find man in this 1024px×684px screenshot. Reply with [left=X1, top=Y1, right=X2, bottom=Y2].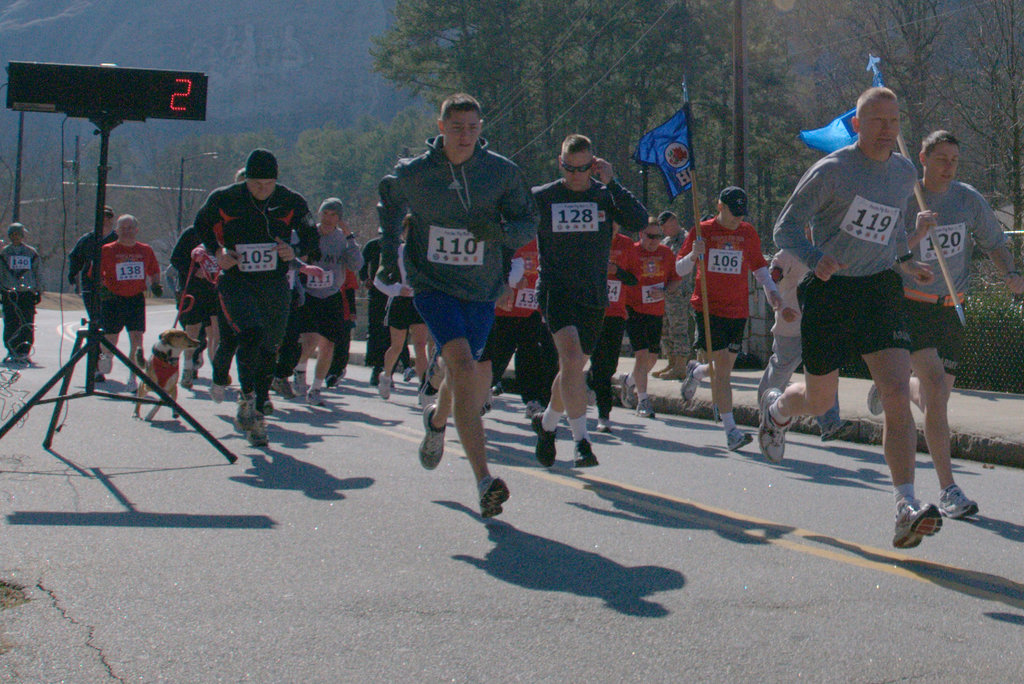
[left=380, top=97, right=536, bottom=512].
